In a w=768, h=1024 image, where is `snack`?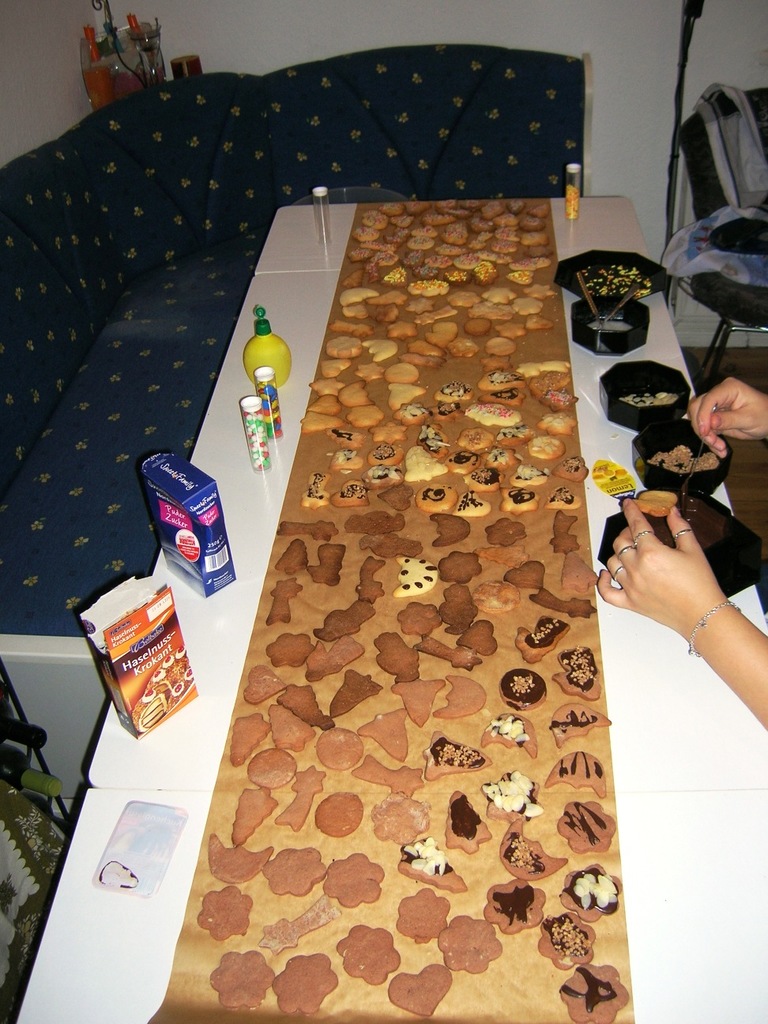
bbox=(274, 955, 337, 1013).
